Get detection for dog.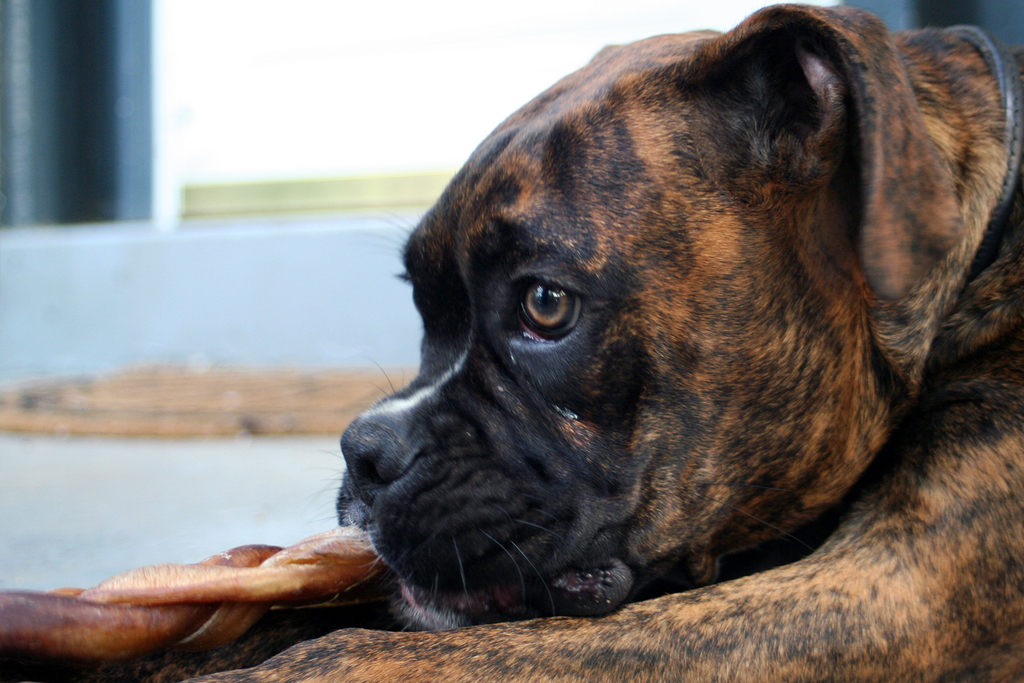
Detection: (1,0,1023,682).
